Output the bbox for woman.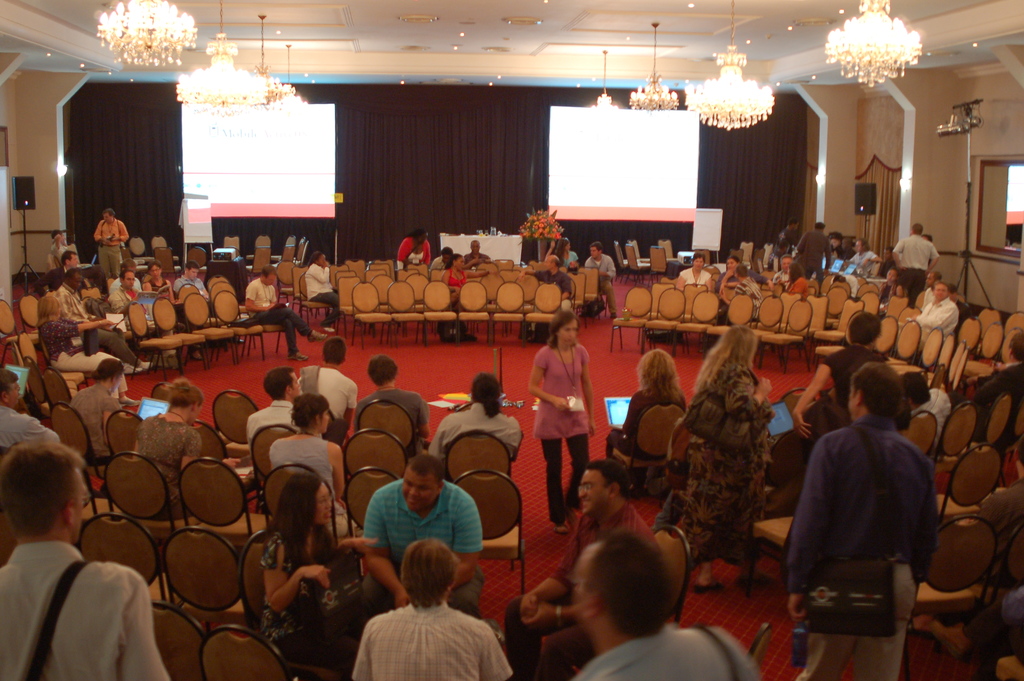
[676, 254, 712, 293].
